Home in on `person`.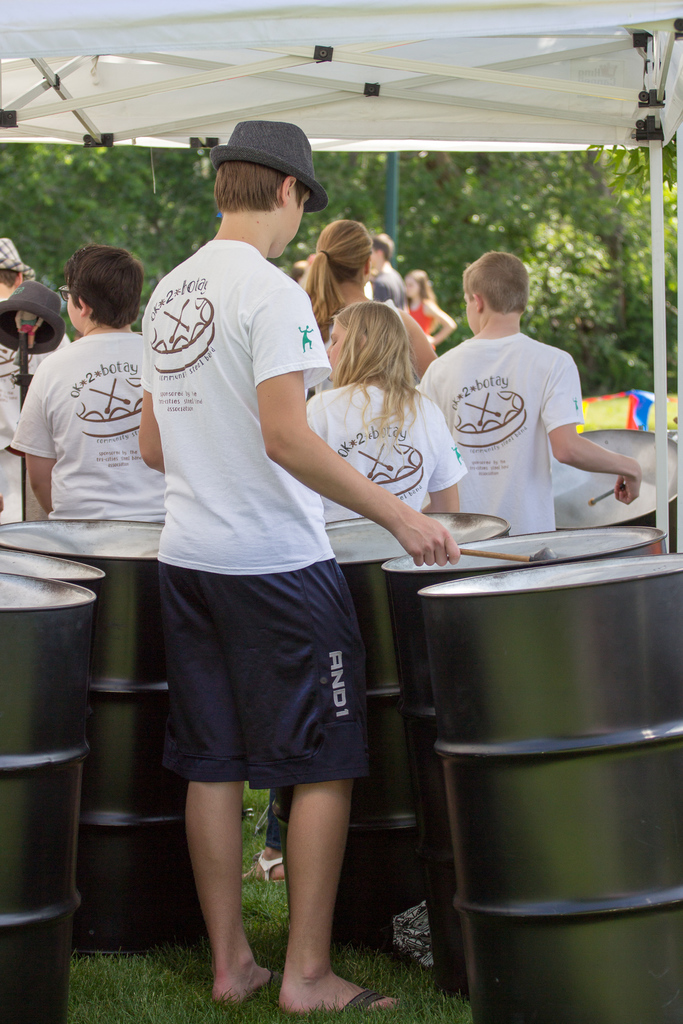
Homed in at (306, 299, 465, 517).
